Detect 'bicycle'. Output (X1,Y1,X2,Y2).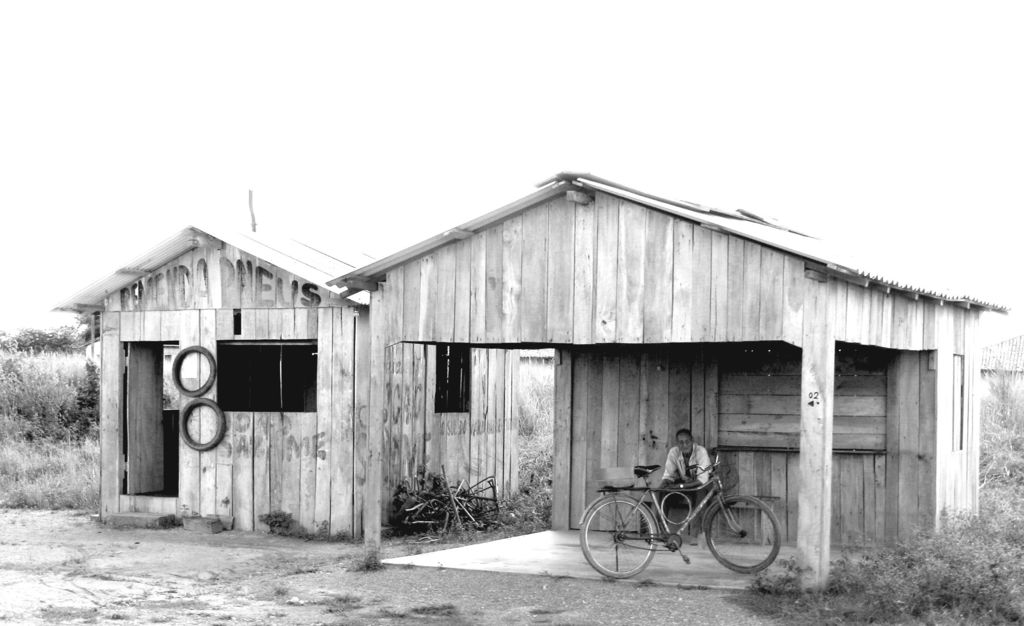
(588,461,781,584).
